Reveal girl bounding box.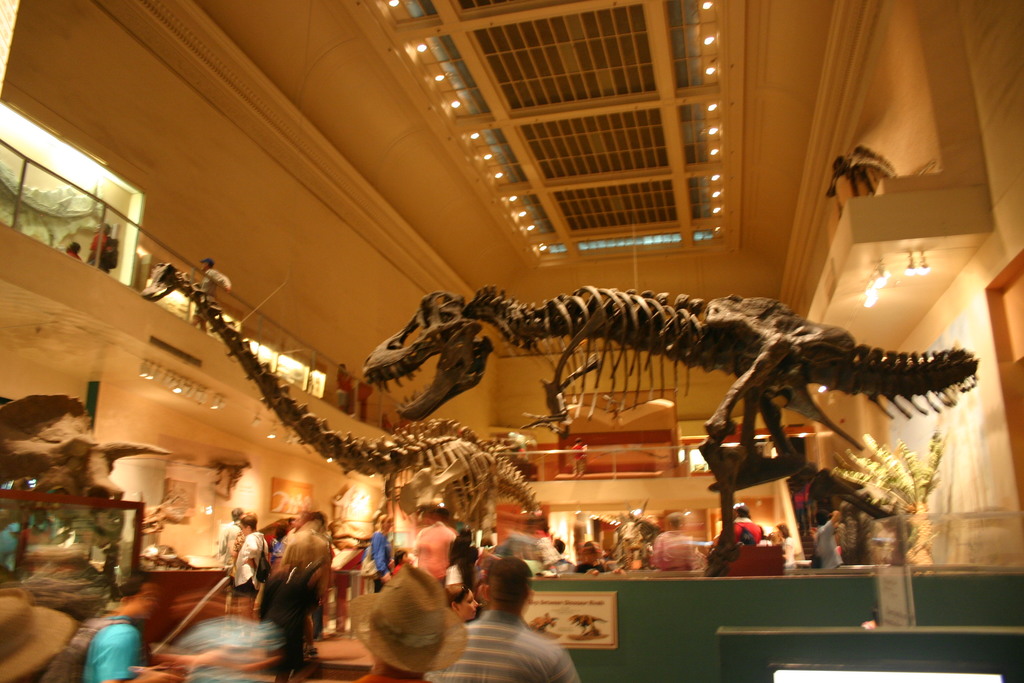
Revealed: box=[444, 577, 481, 625].
